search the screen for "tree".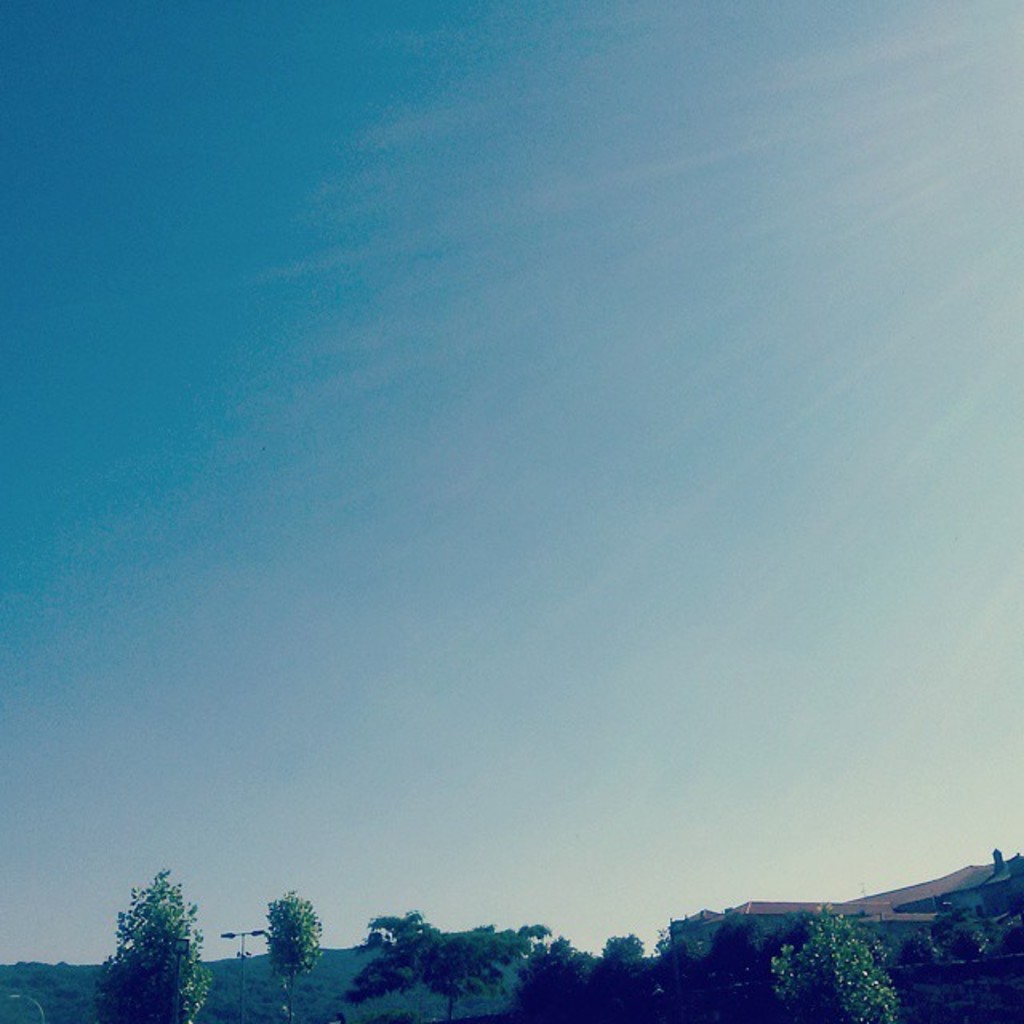
Found at rect(339, 910, 555, 1022).
